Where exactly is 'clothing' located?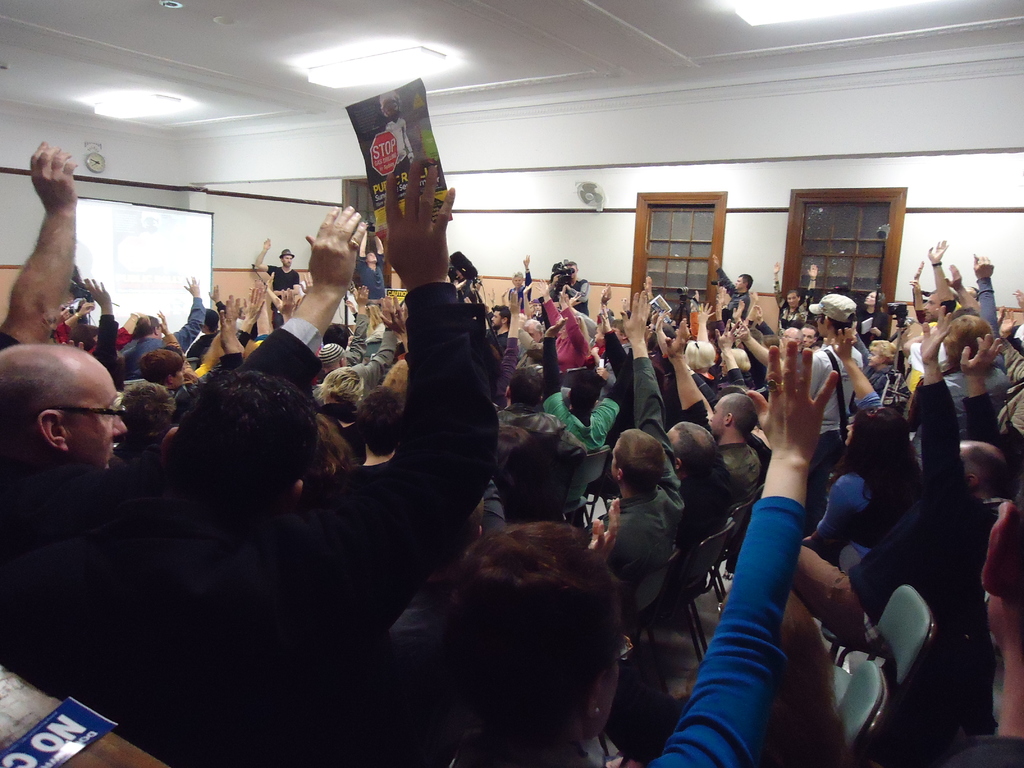
Its bounding box is <bbox>603, 440, 705, 630</bbox>.
